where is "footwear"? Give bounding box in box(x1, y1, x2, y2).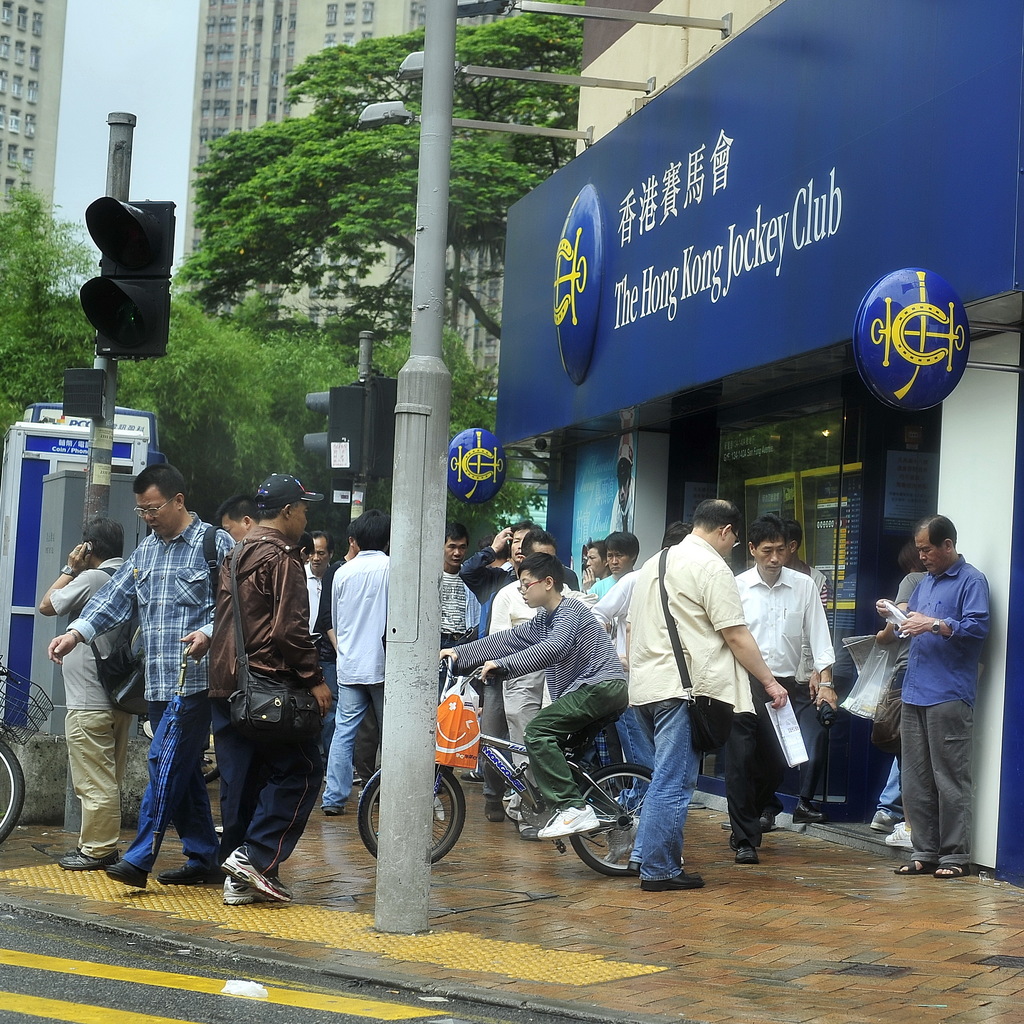
box(627, 855, 641, 877).
